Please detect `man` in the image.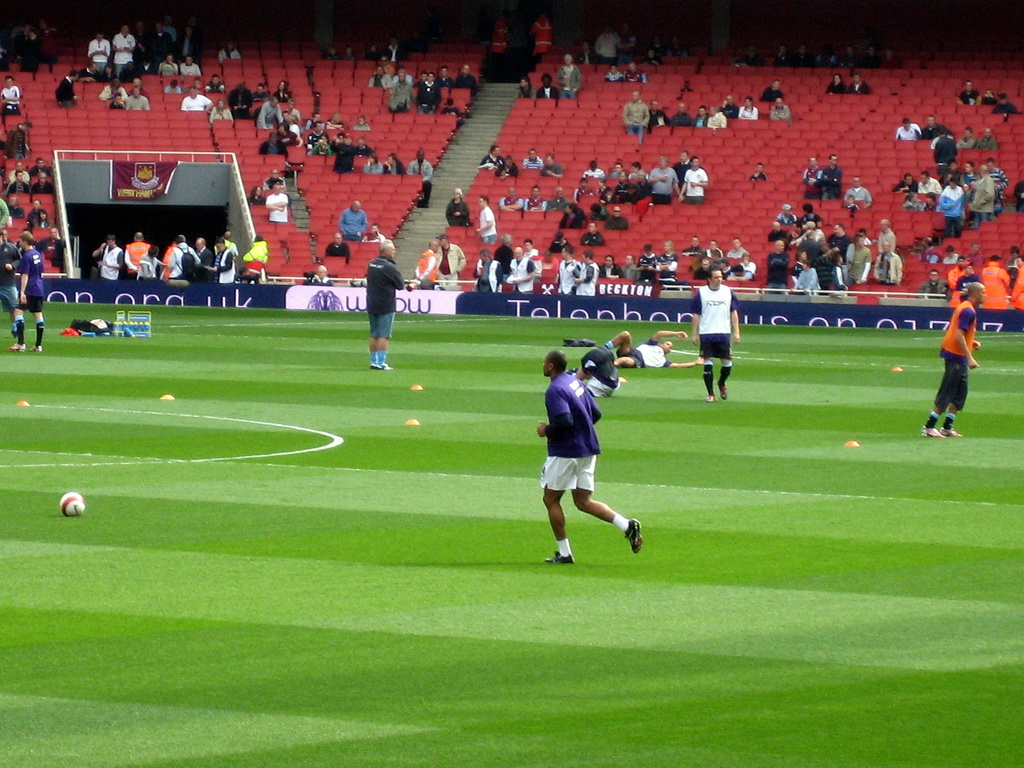
crop(381, 154, 407, 175).
